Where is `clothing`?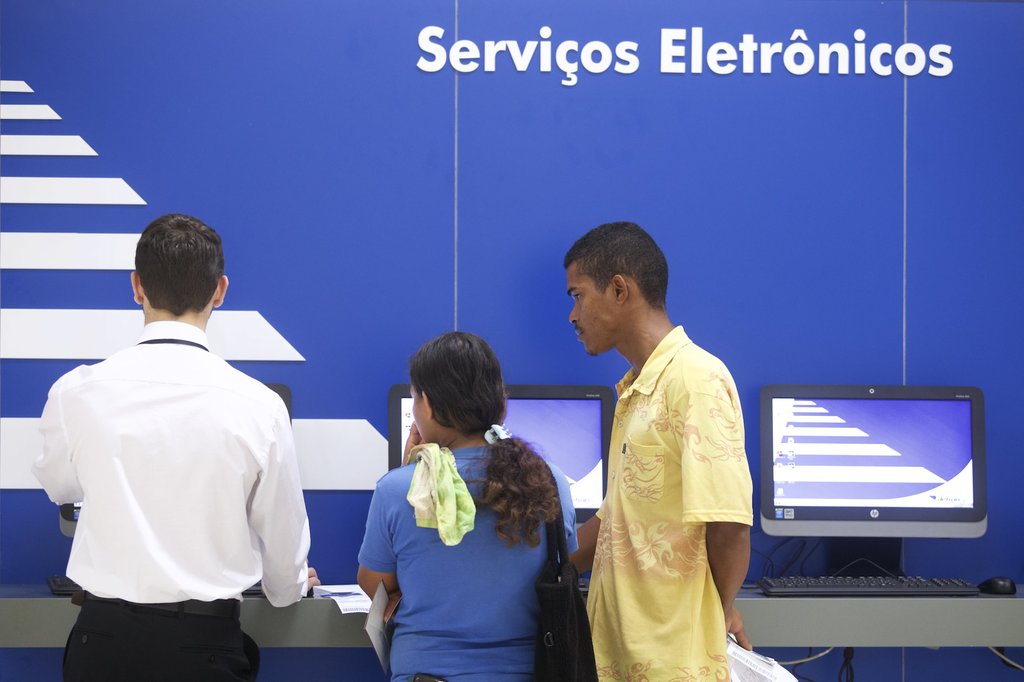
bbox=(367, 446, 569, 677).
